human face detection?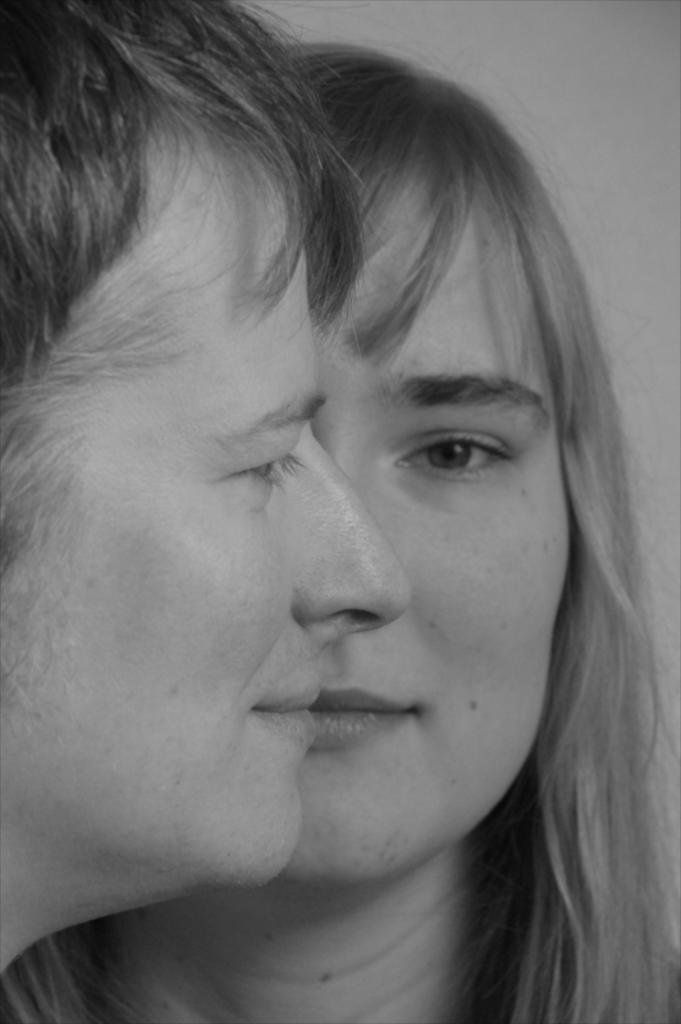
[x1=285, y1=148, x2=567, y2=884]
